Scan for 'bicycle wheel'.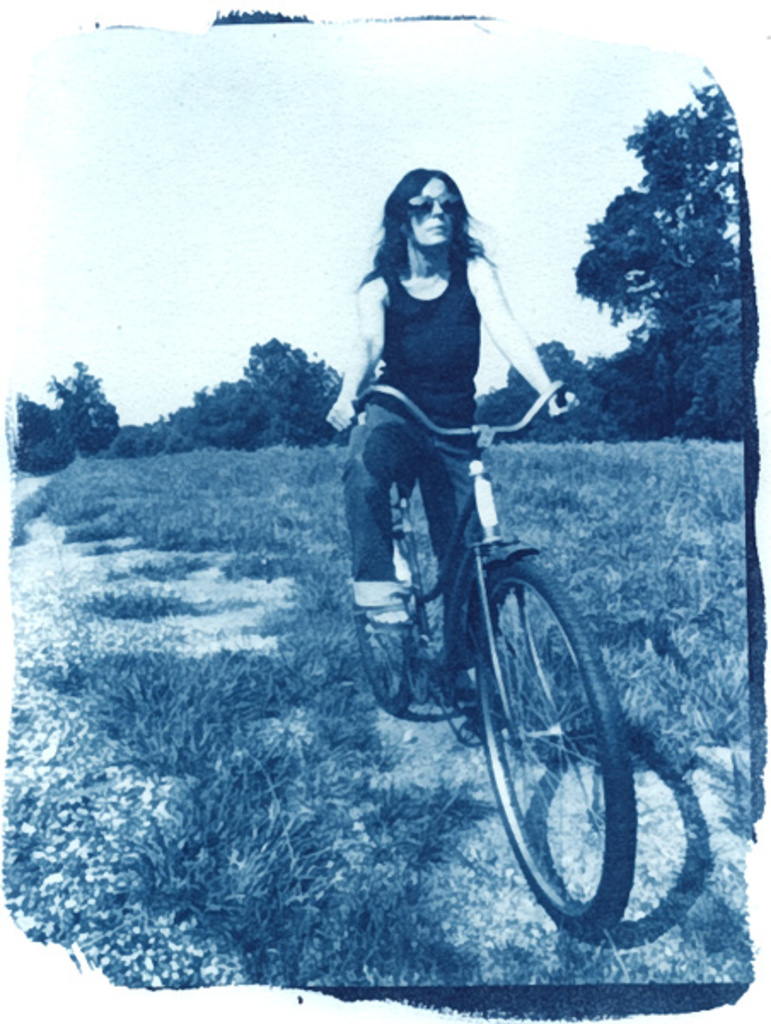
Scan result: [left=350, top=502, right=423, bottom=715].
